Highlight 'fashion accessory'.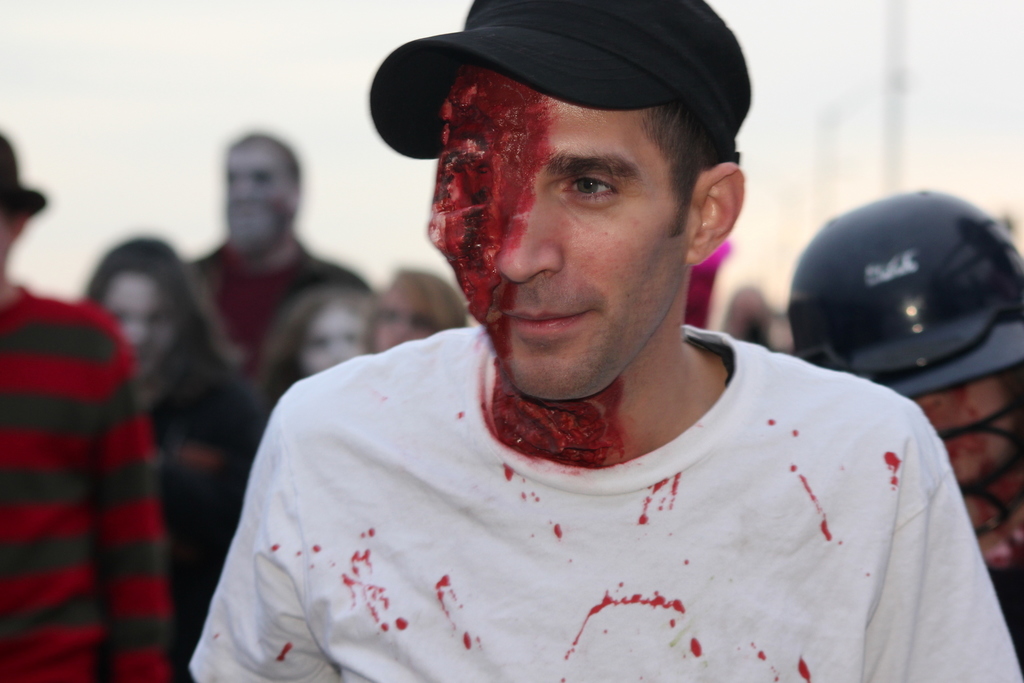
Highlighted region: select_region(371, 0, 753, 162).
